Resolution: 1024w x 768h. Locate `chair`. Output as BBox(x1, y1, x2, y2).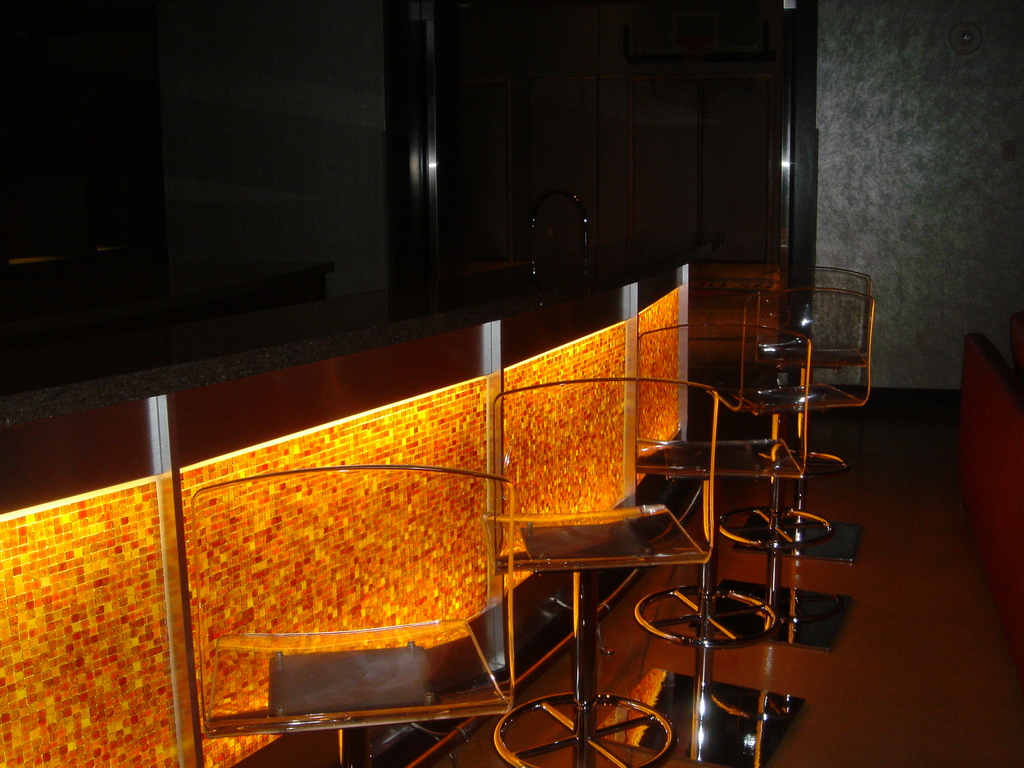
BBox(188, 468, 514, 761).
